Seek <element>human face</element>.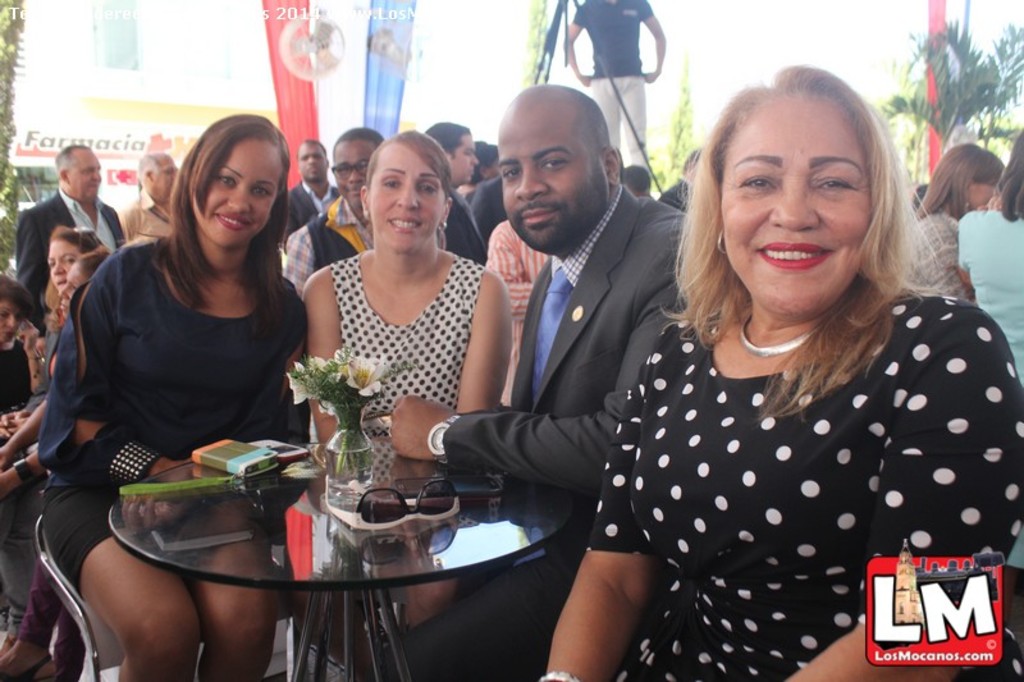
pyautogui.locateOnScreen(61, 261, 87, 310).
